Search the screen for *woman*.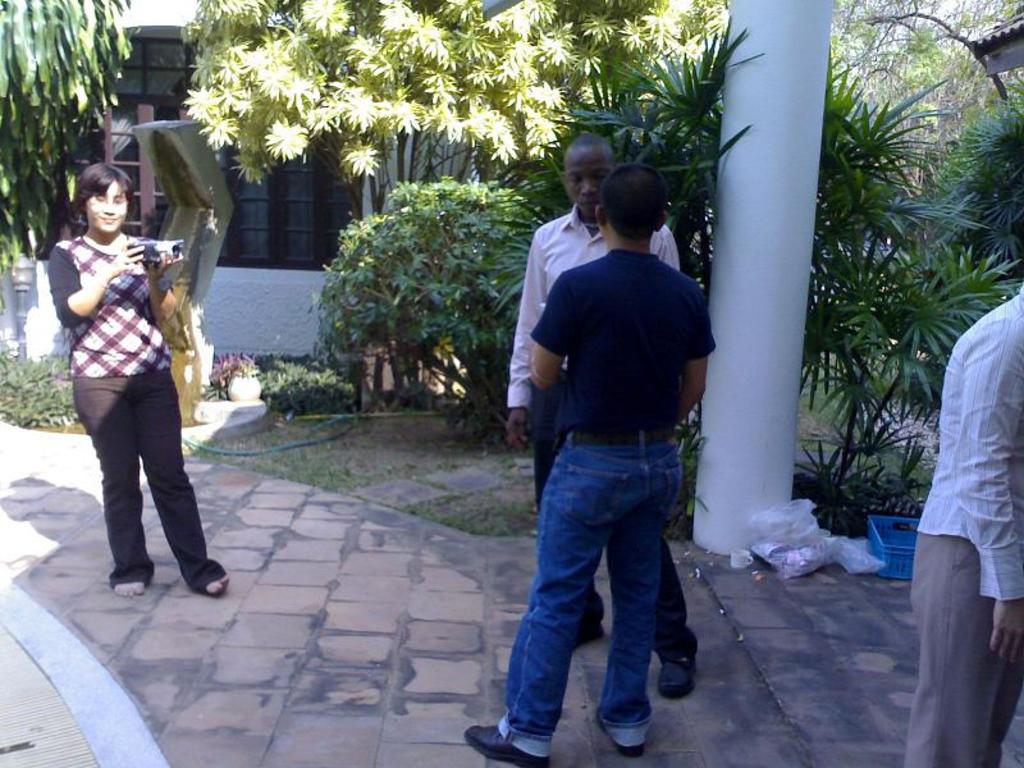
Found at [x1=49, y1=154, x2=207, y2=612].
